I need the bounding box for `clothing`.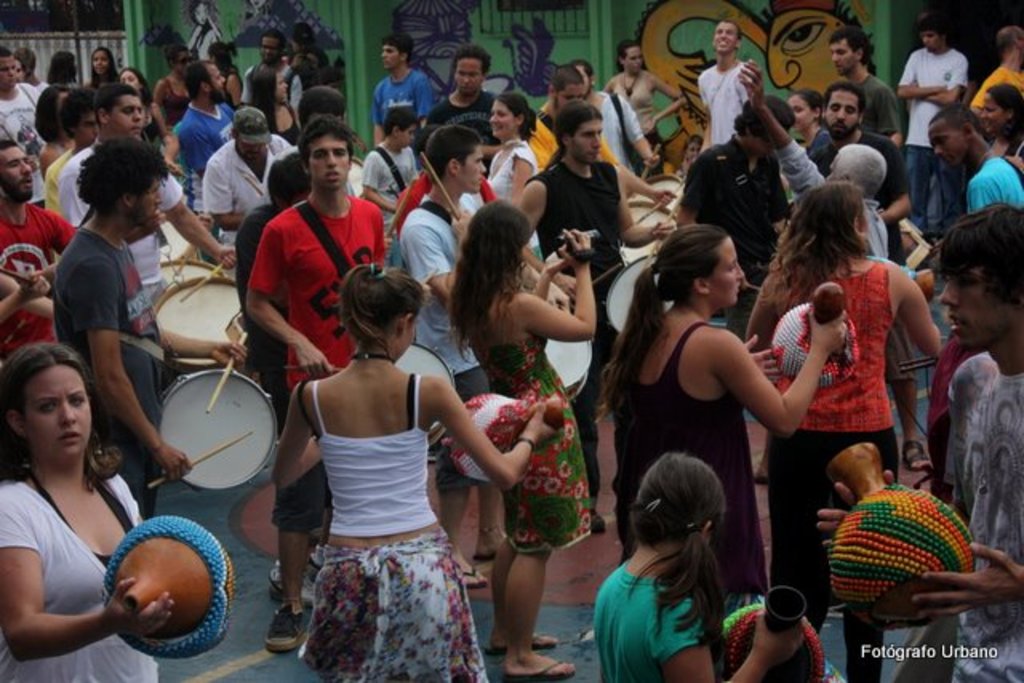
Here it is: x1=922 y1=349 x2=1022 y2=681.
